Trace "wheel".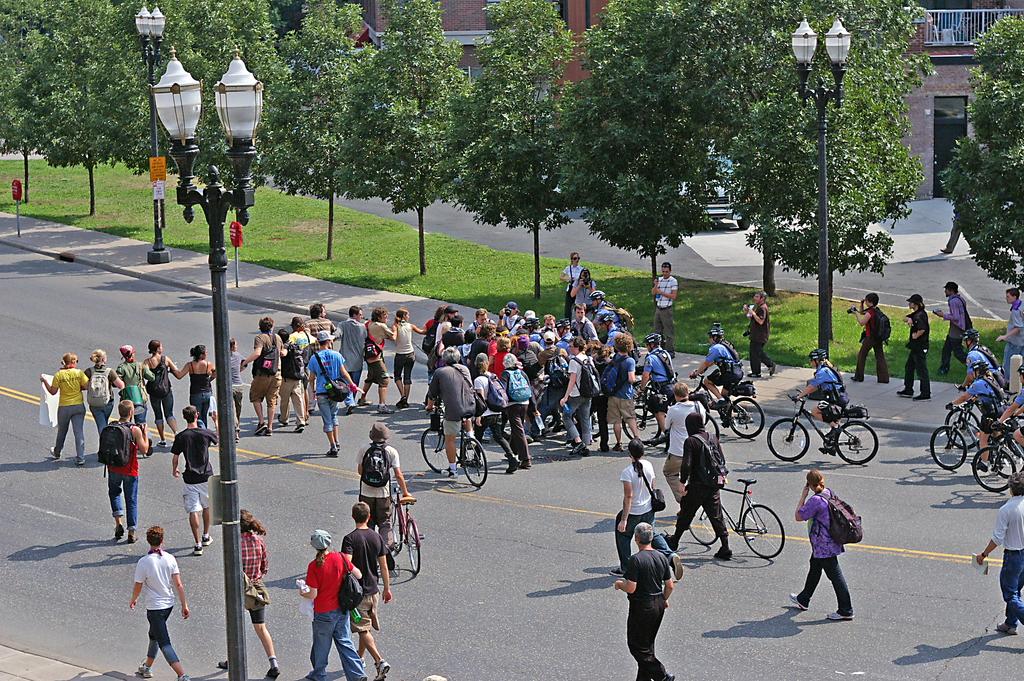
Traced to 538 402 568 431.
